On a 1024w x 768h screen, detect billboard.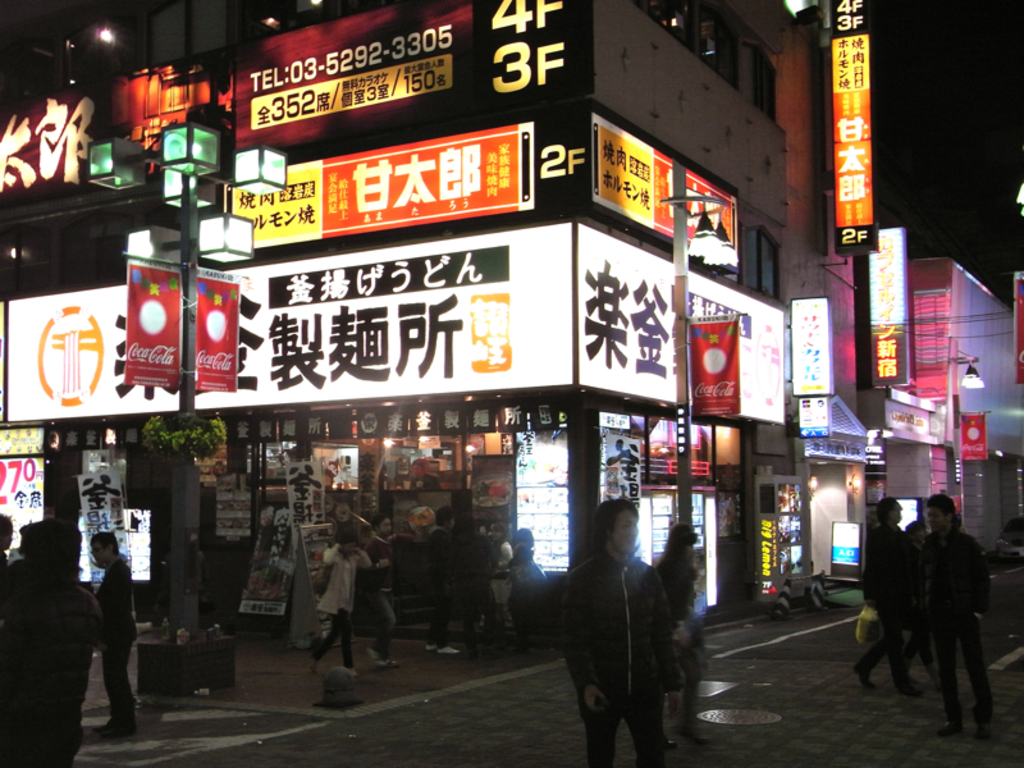
region(686, 314, 735, 421).
